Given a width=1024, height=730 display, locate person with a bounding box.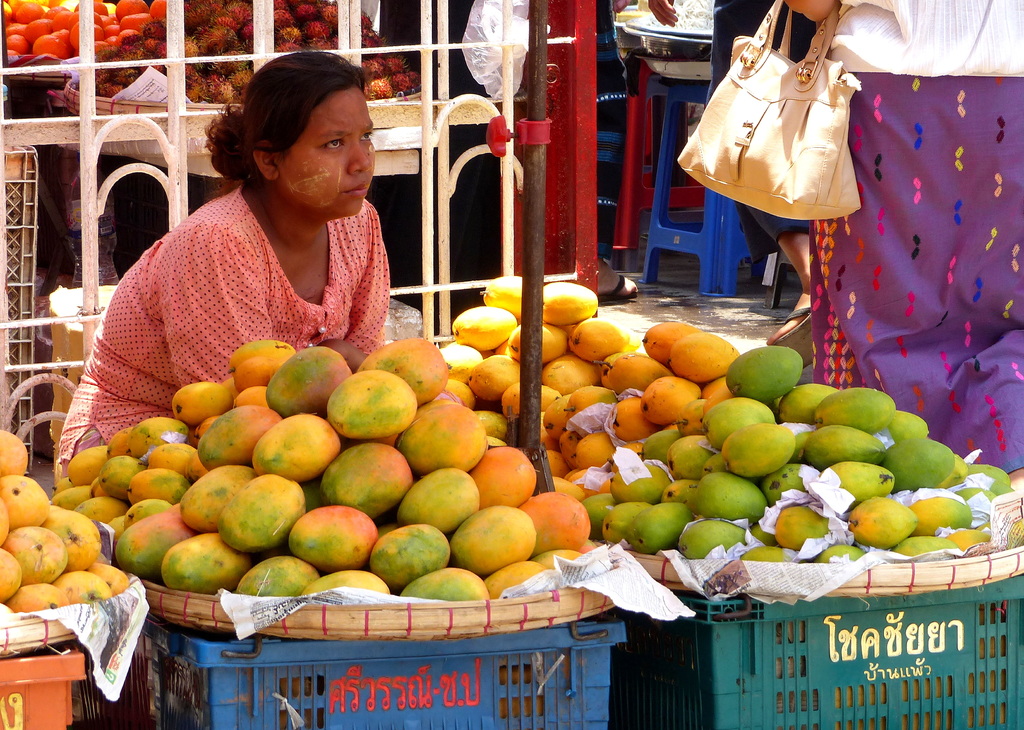
Located: box=[58, 46, 393, 480].
